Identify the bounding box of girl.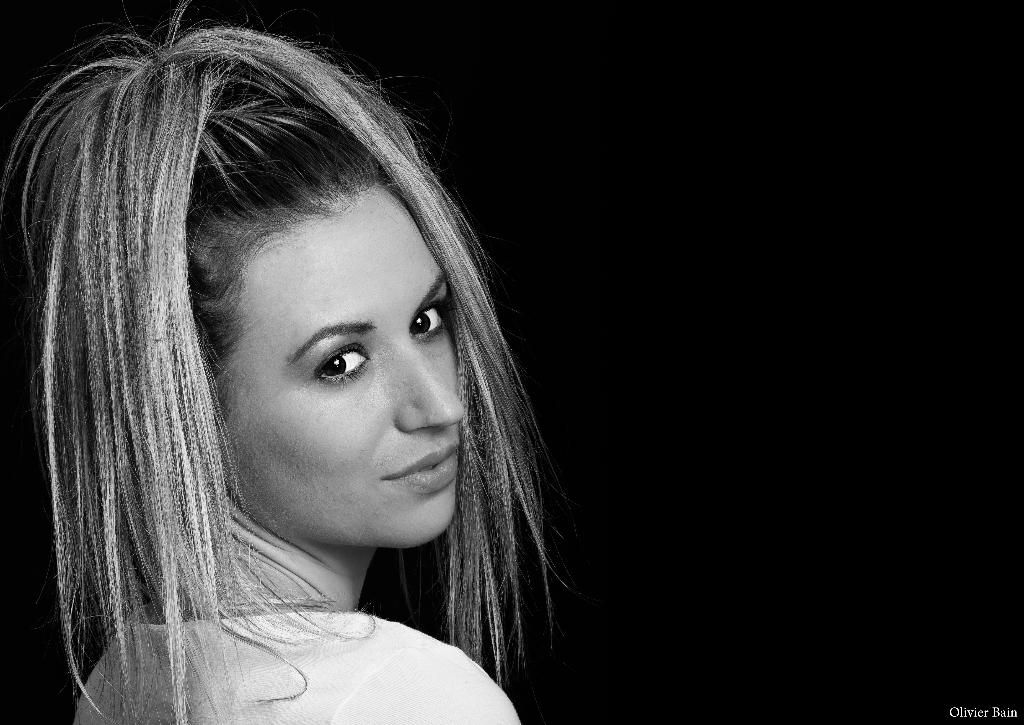
rect(0, 0, 581, 724).
